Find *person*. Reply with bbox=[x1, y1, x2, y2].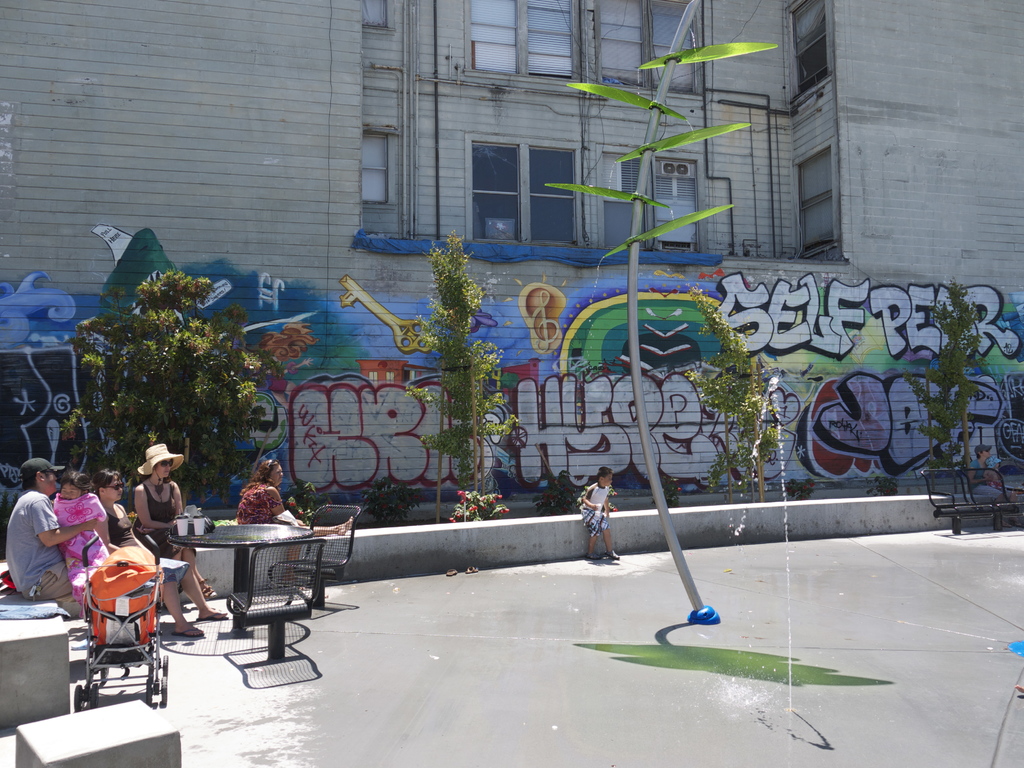
bbox=[52, 470, 110, 602].
